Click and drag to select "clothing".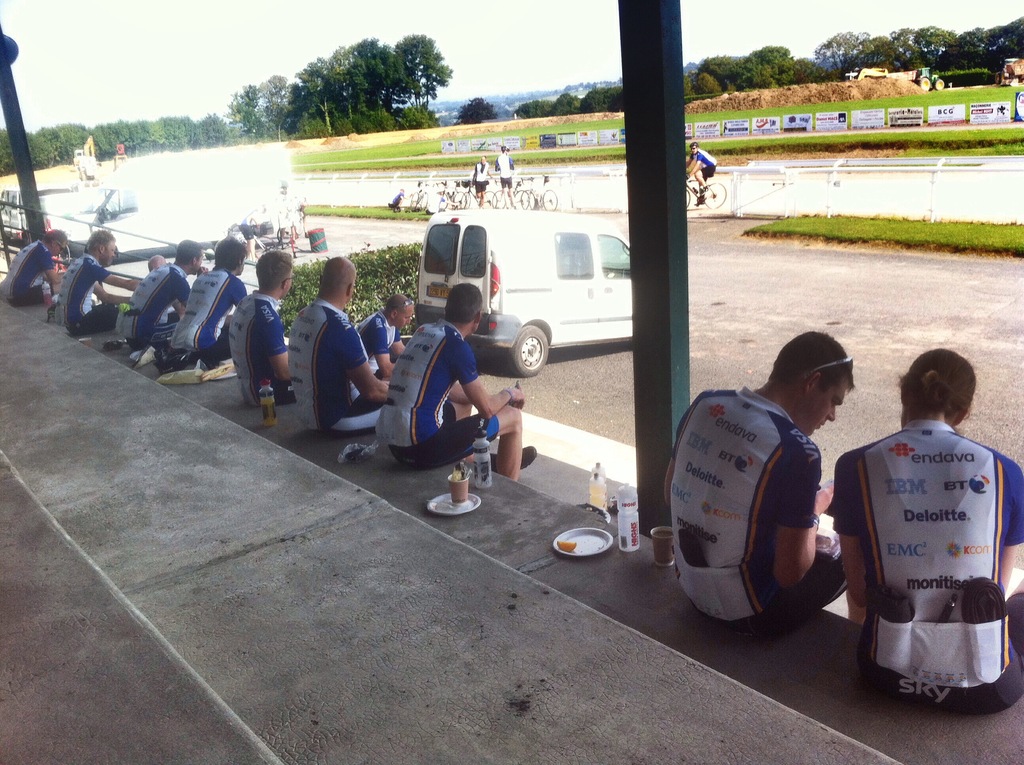
Selection: (53,250,120,339).
